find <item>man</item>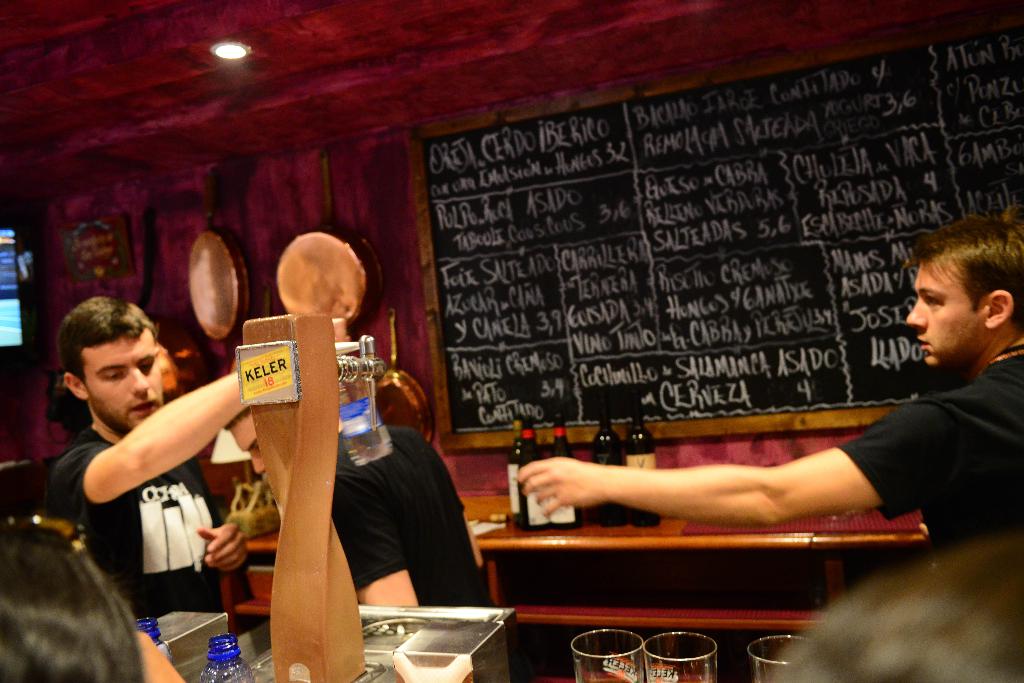
[x1=224, y1=408, x2=492, y2=607]
